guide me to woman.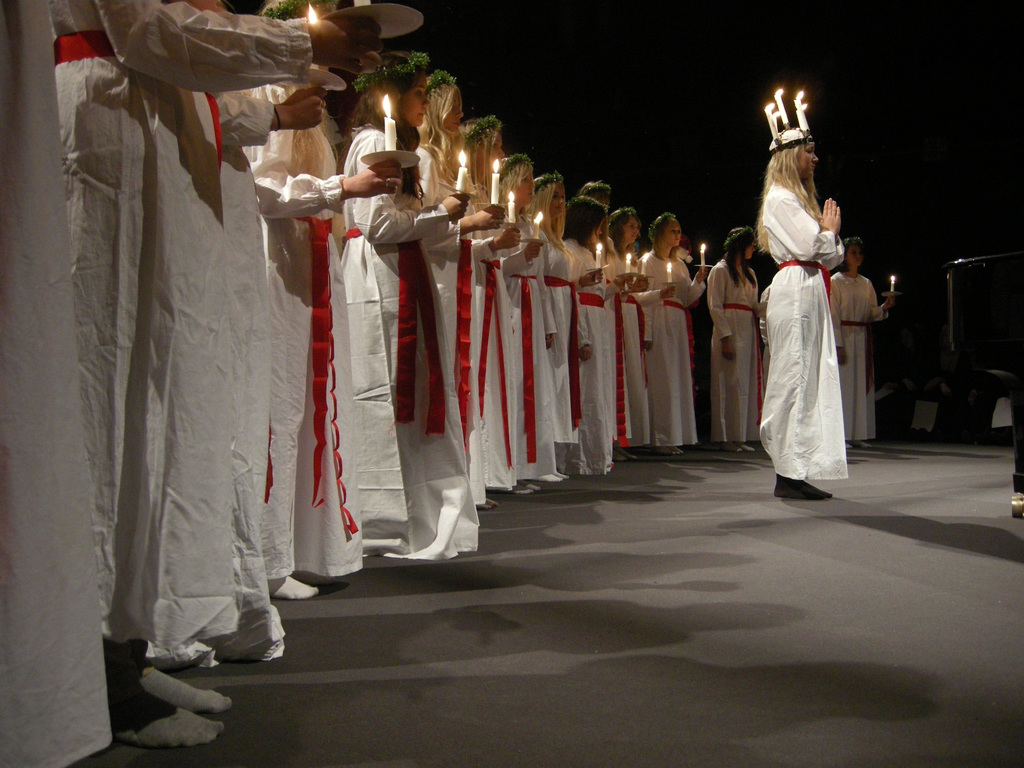
Guidance: BBox(609, 206, 641, 460).
